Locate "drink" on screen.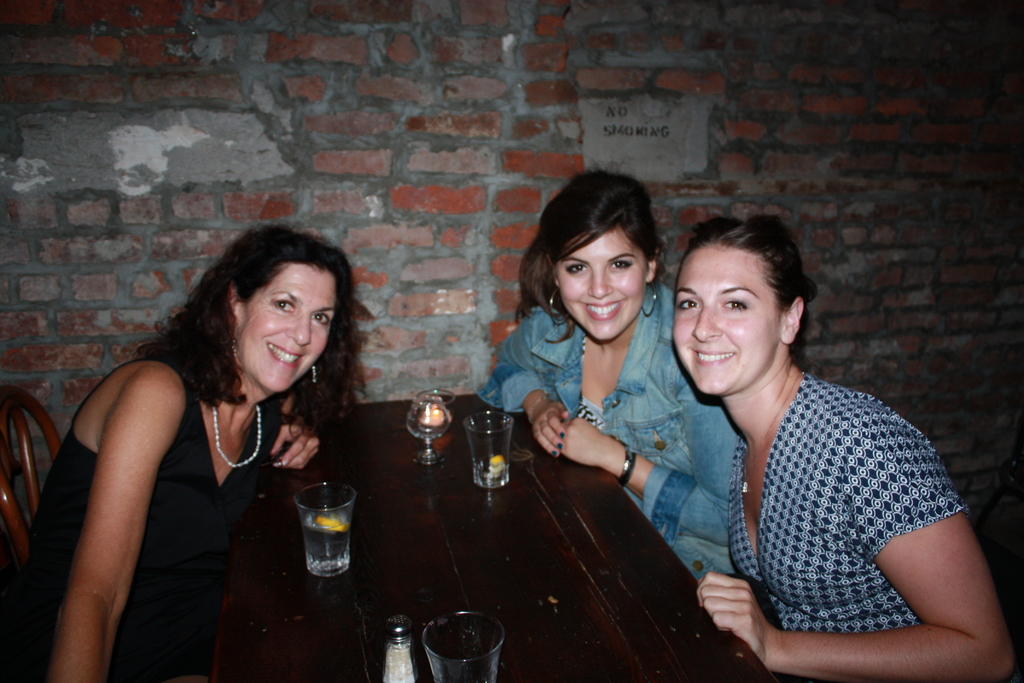
On screen at [299, 513, 351, 575].
